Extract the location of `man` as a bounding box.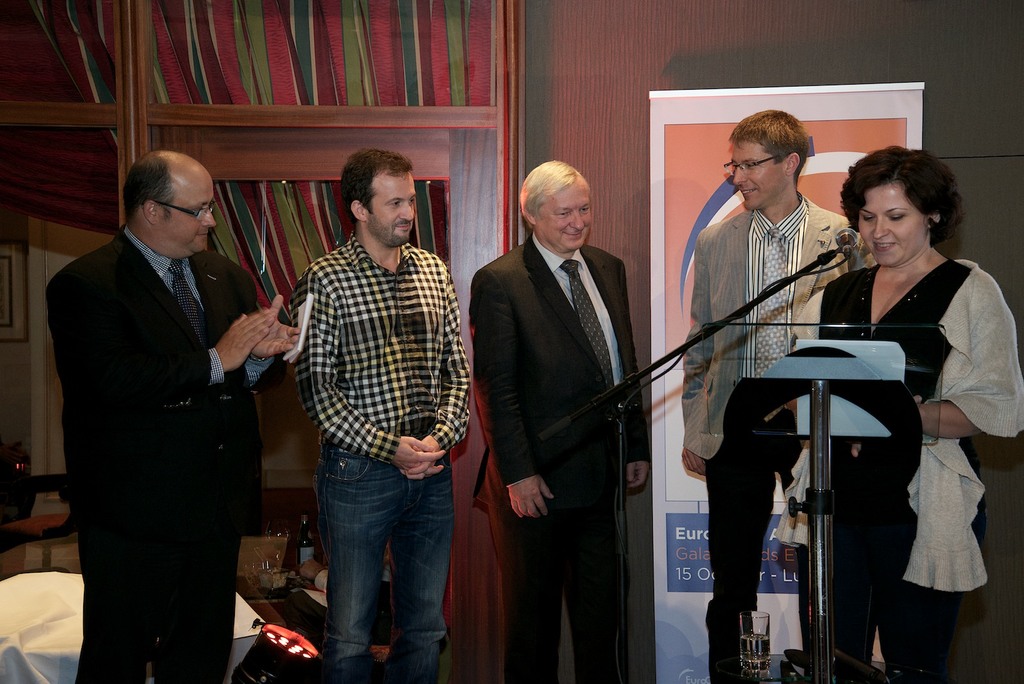
[left=285, top=147, right=470, bottom=683].
